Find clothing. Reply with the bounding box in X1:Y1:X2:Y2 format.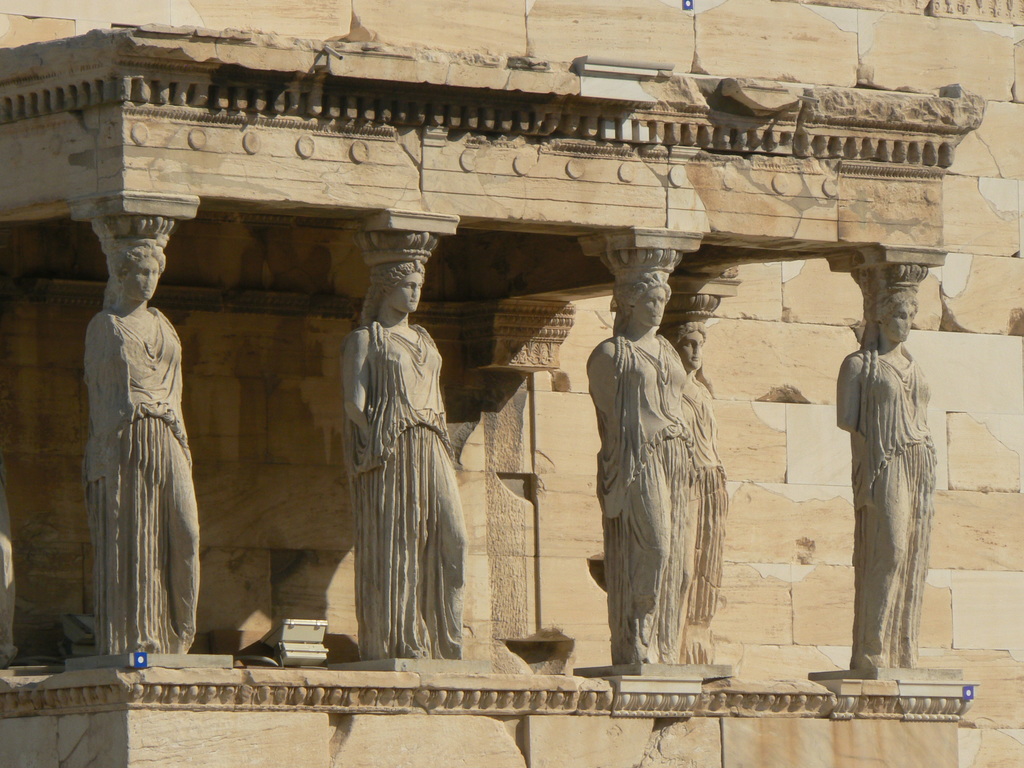
76:259:204:669.
